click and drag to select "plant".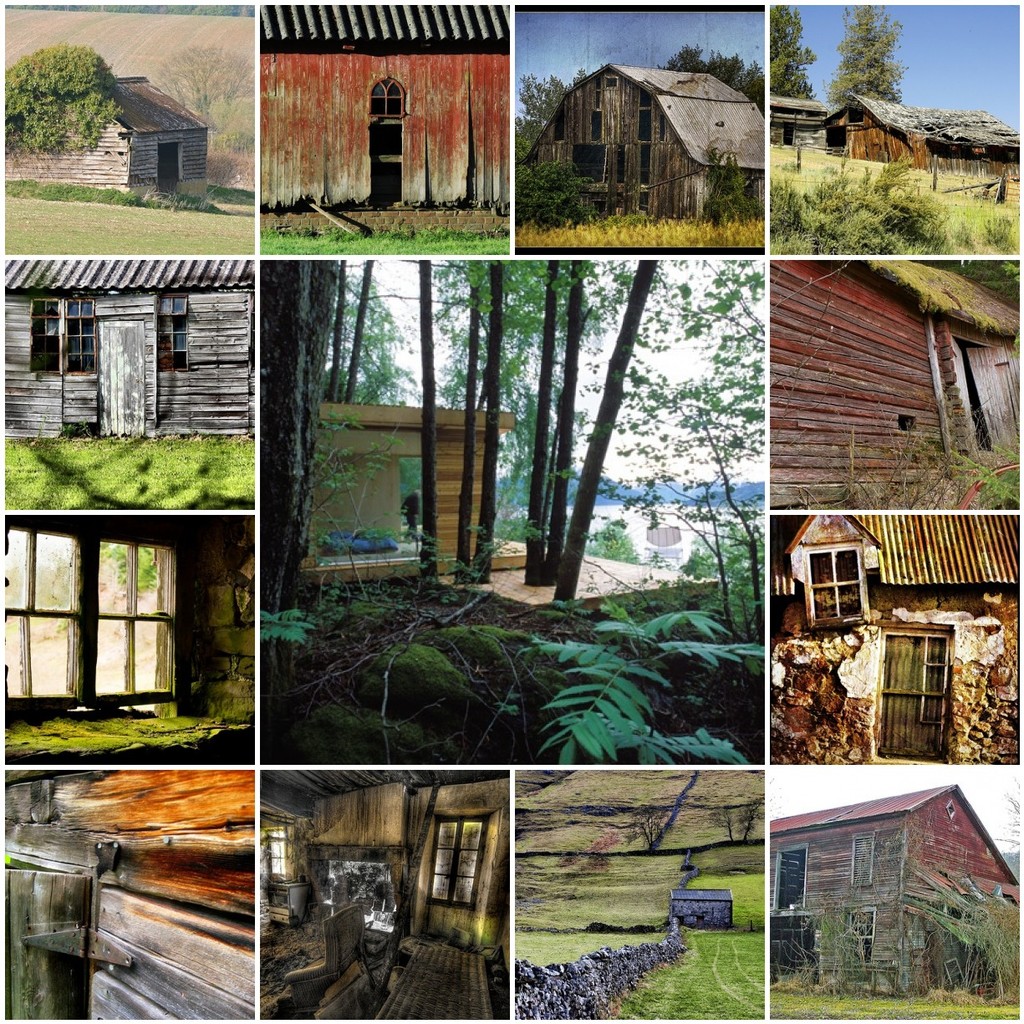
Selection: 138/607/168/621.
